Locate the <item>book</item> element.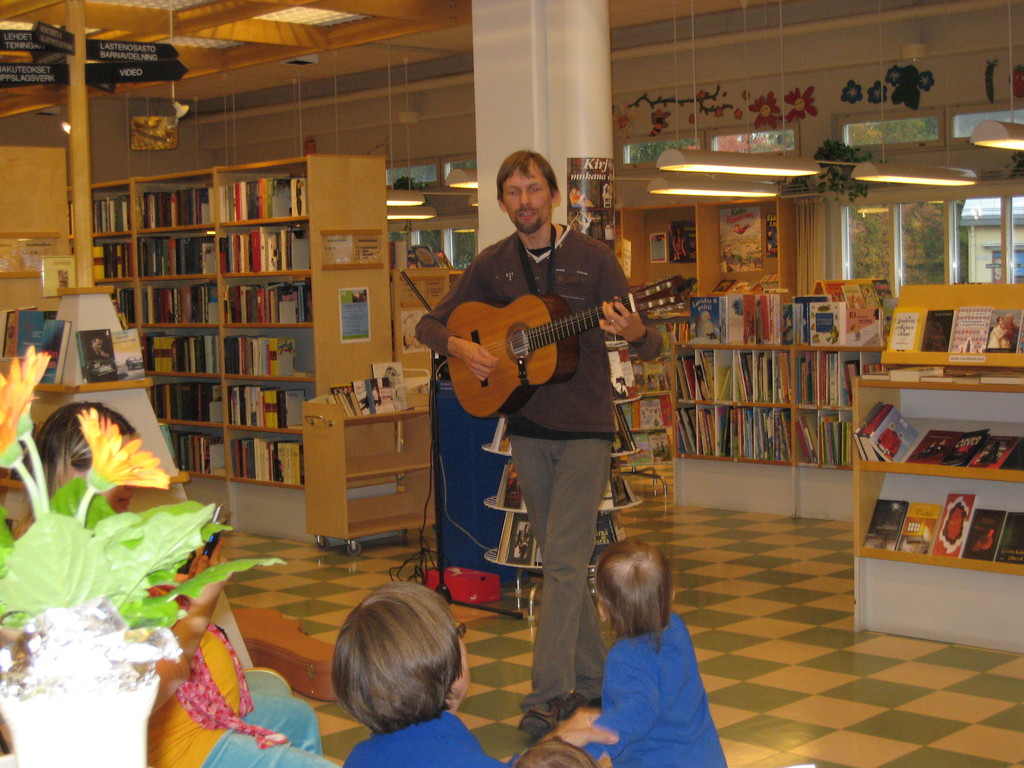
Element bbox: bbox(112, 328, 149, 378).
